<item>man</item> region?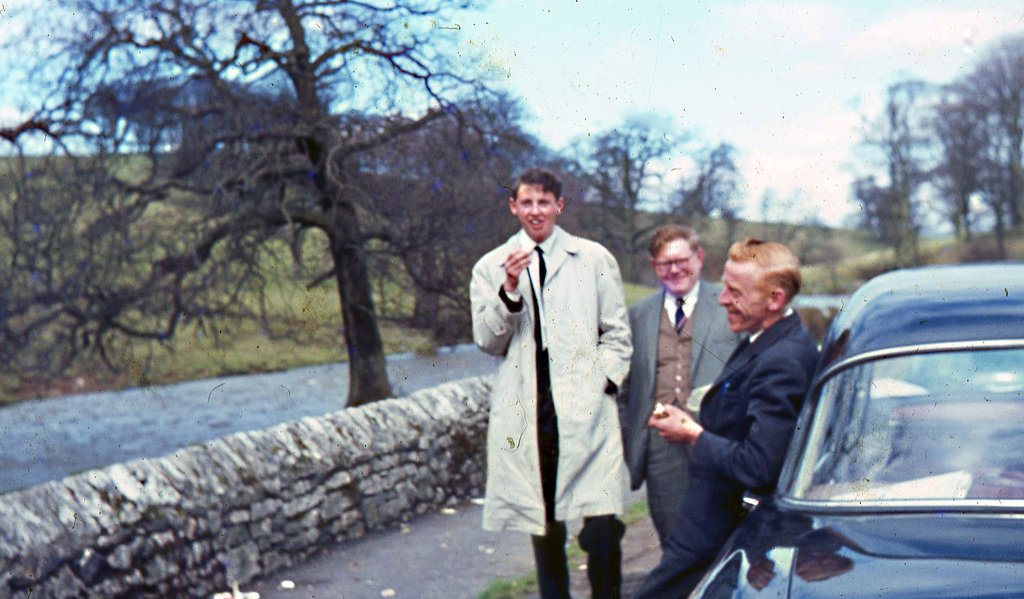
630,236,820,598
